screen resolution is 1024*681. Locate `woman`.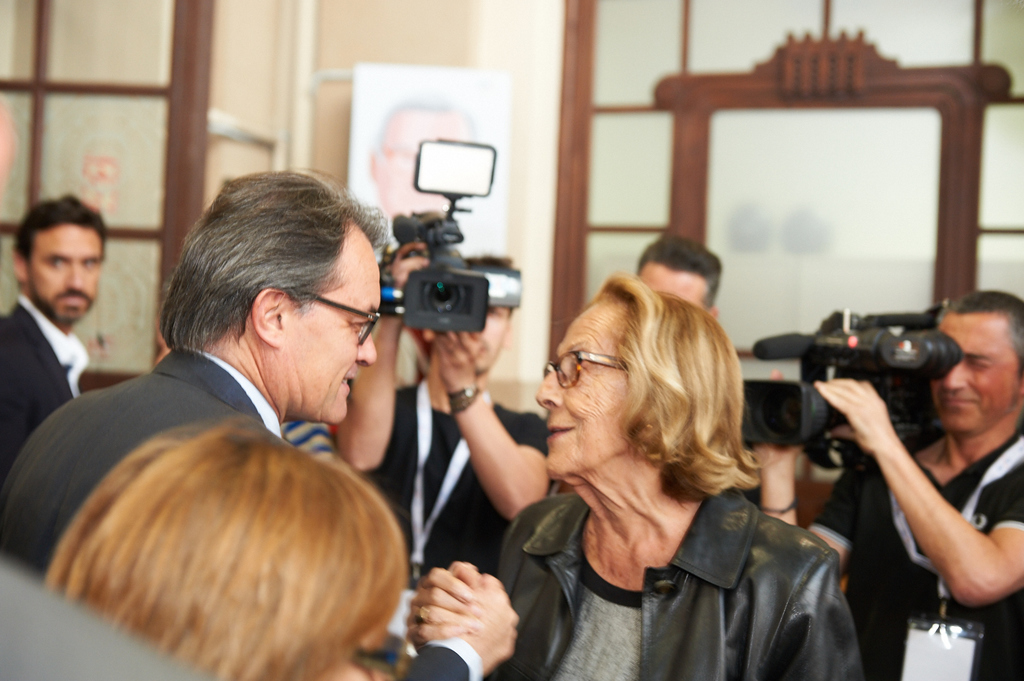
40, 413, 408, 680.
